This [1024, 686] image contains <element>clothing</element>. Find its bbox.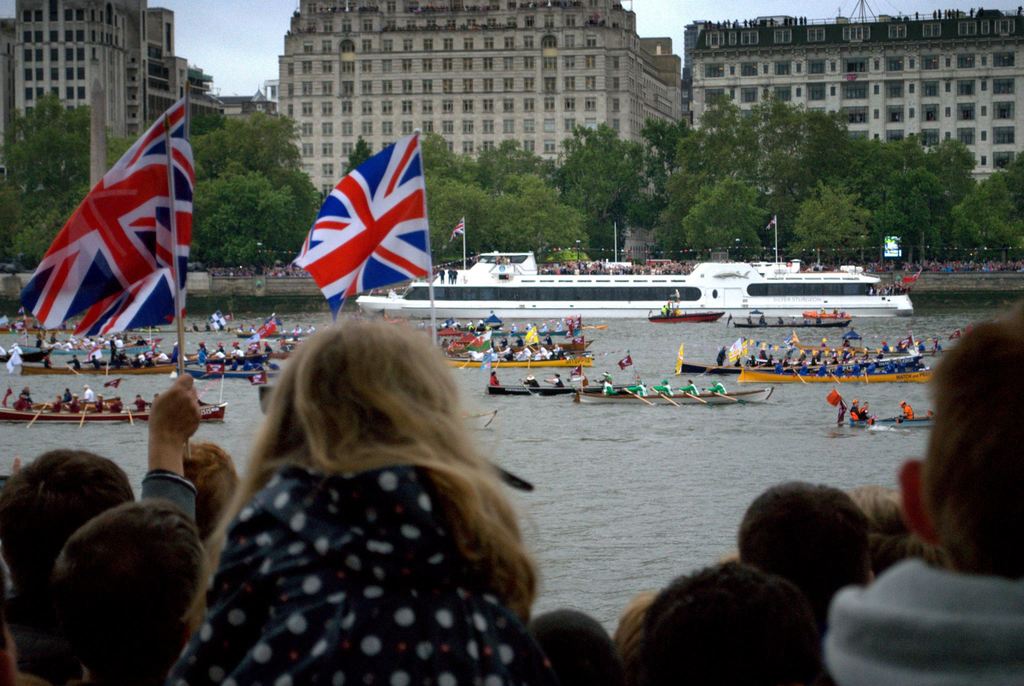
pyautogui.locateOnScreen(63, 391, 71, 402).
